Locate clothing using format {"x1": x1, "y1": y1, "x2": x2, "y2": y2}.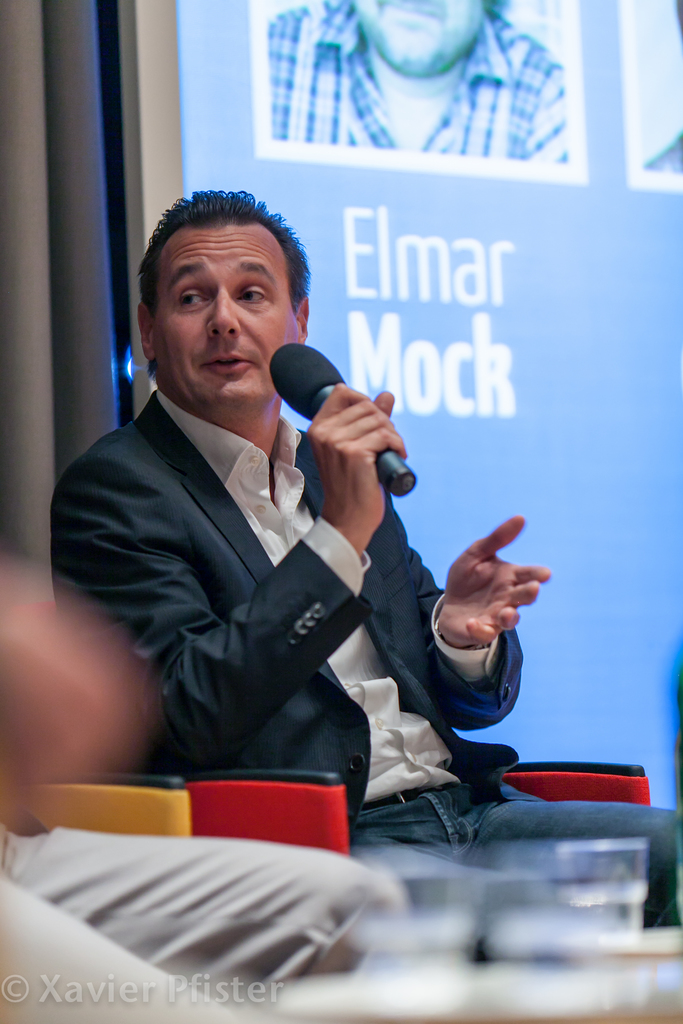
{"x1": 259, "y1": 0, "x2": 571, "y2": 162}.
